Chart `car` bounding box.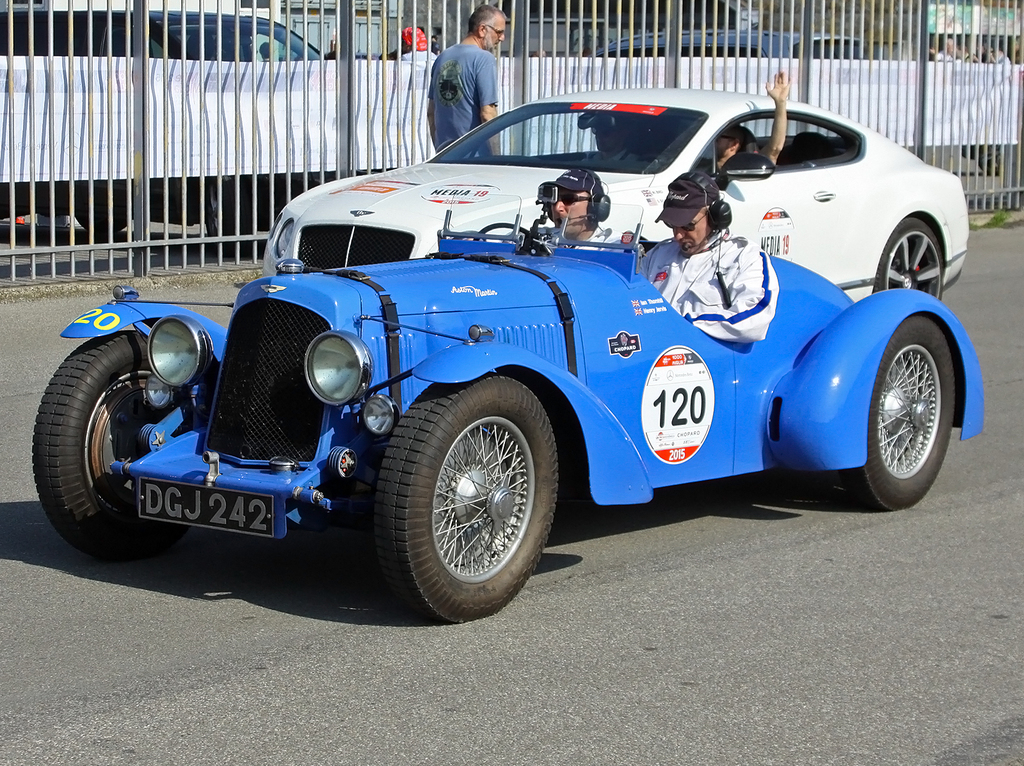
Charted: (261, 87, 970, 302).
